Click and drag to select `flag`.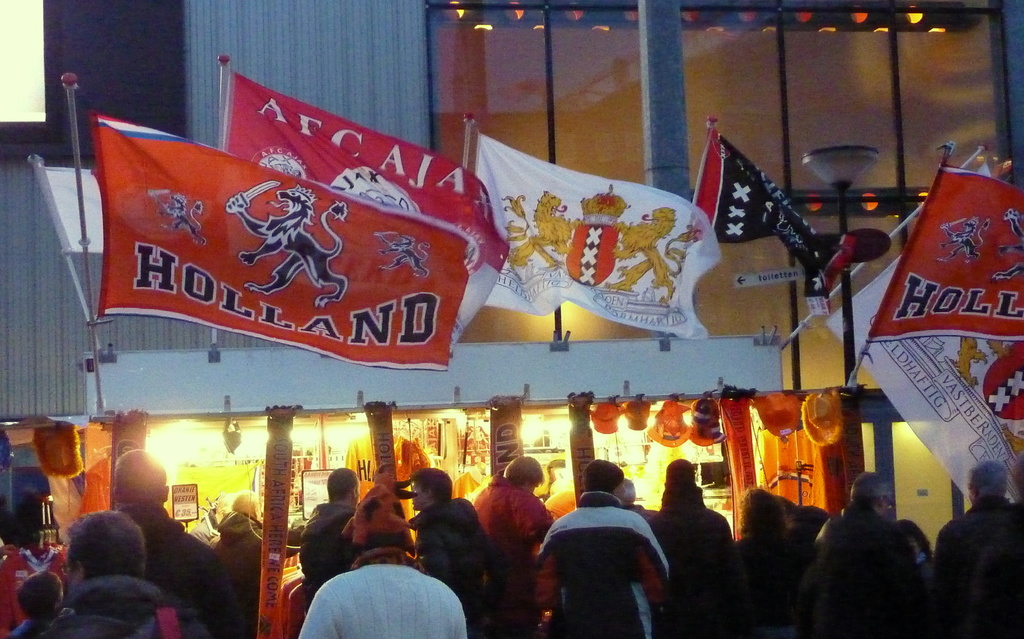
Selection: (left=874, top=162, right=1023, bottom=350).
